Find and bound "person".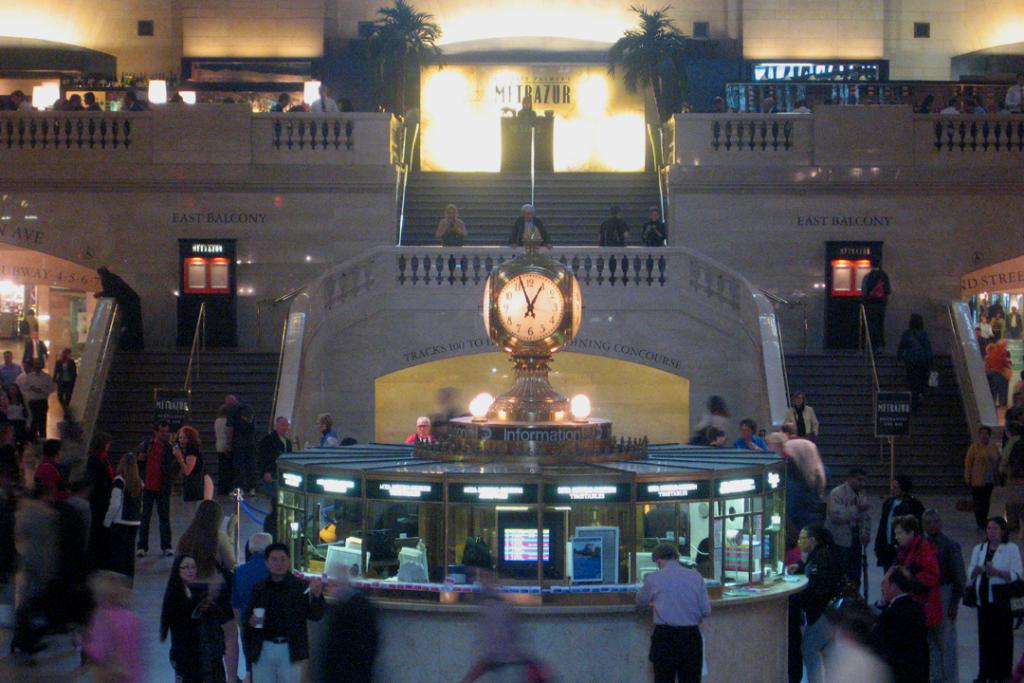
Bound: (262, 417, 292, 508).
